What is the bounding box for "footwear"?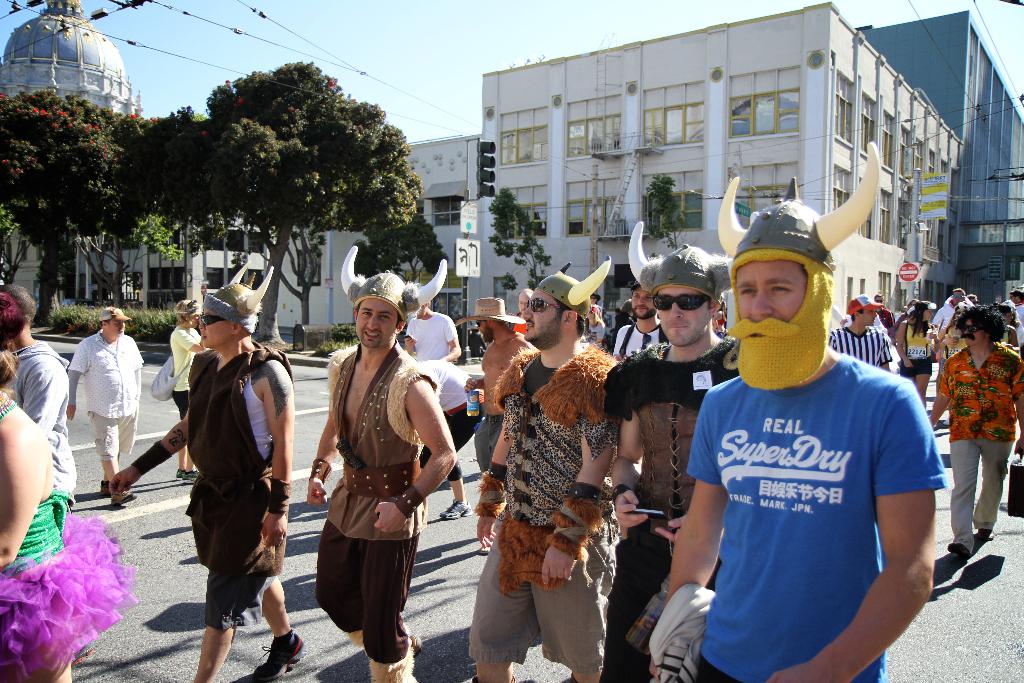
[x1=255, y1=629, x2=303, y2=680].
